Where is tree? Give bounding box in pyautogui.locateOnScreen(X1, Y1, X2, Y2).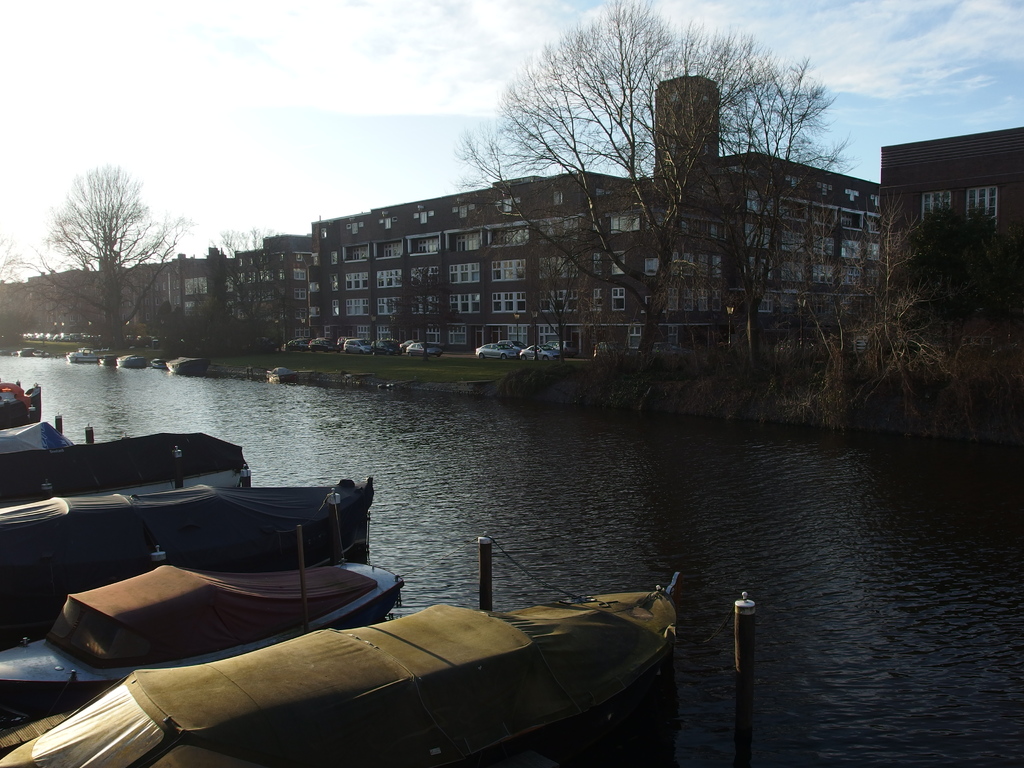
pyautogui.locateOnScreen(13, 162, 196, 360).
